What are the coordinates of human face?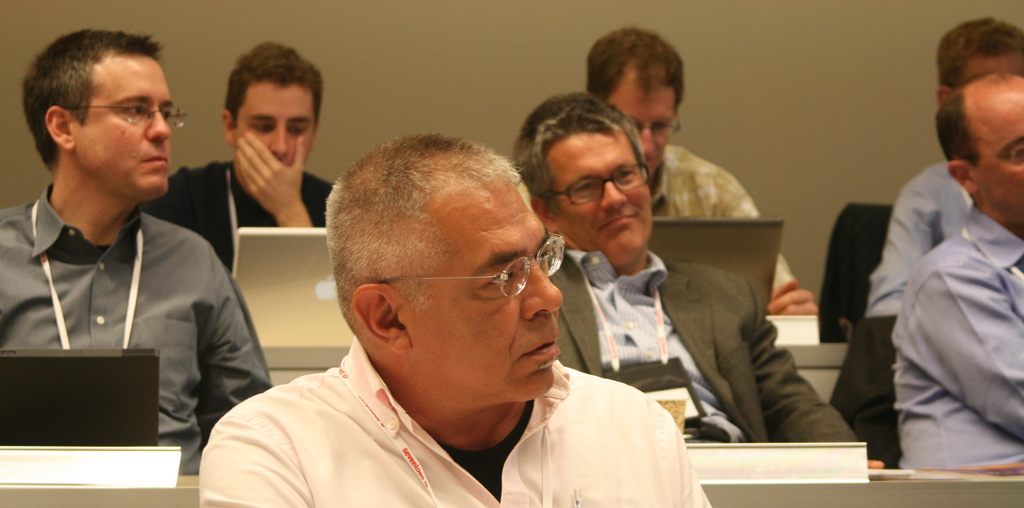
x1=399, y1=183, x2=564, y2=398.
